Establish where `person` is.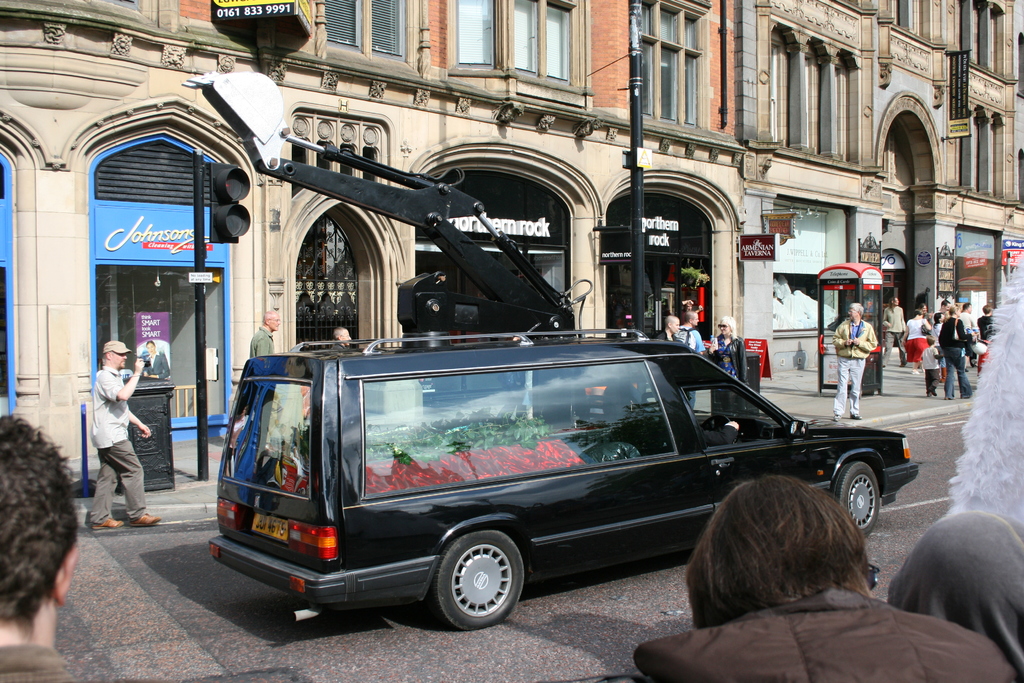
Established at pyautogui.locateOnScreen(699, 317, 749, 384).
